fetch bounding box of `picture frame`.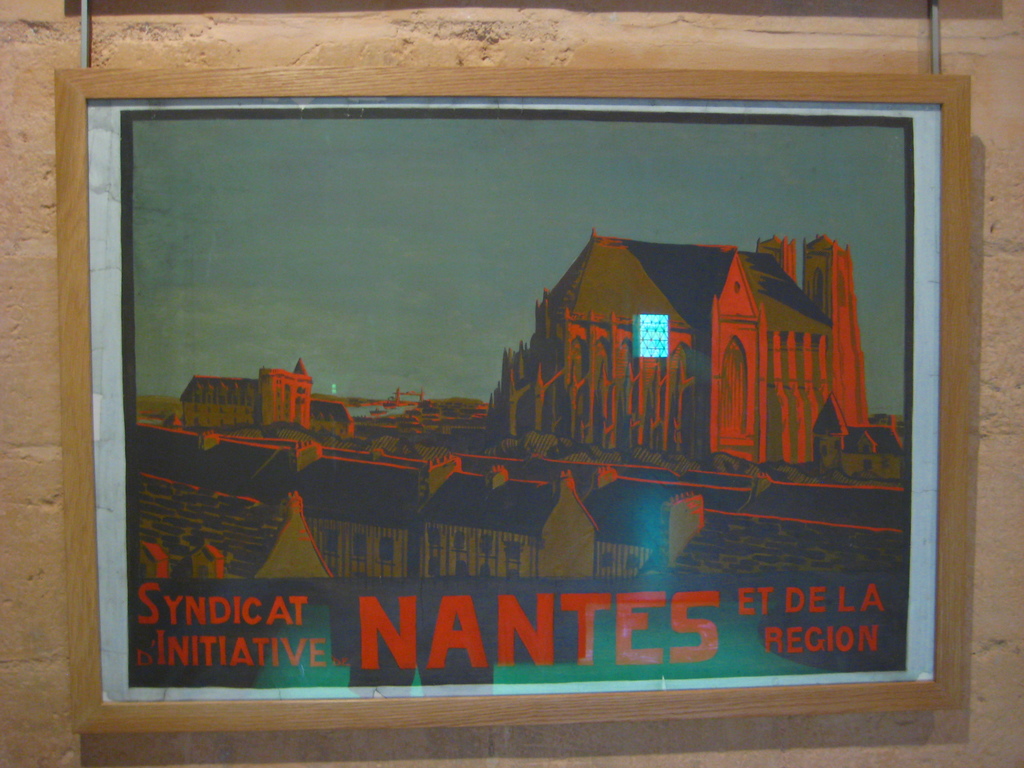
Bbox: x1=64 y1=60 x2=972 y2=723.
